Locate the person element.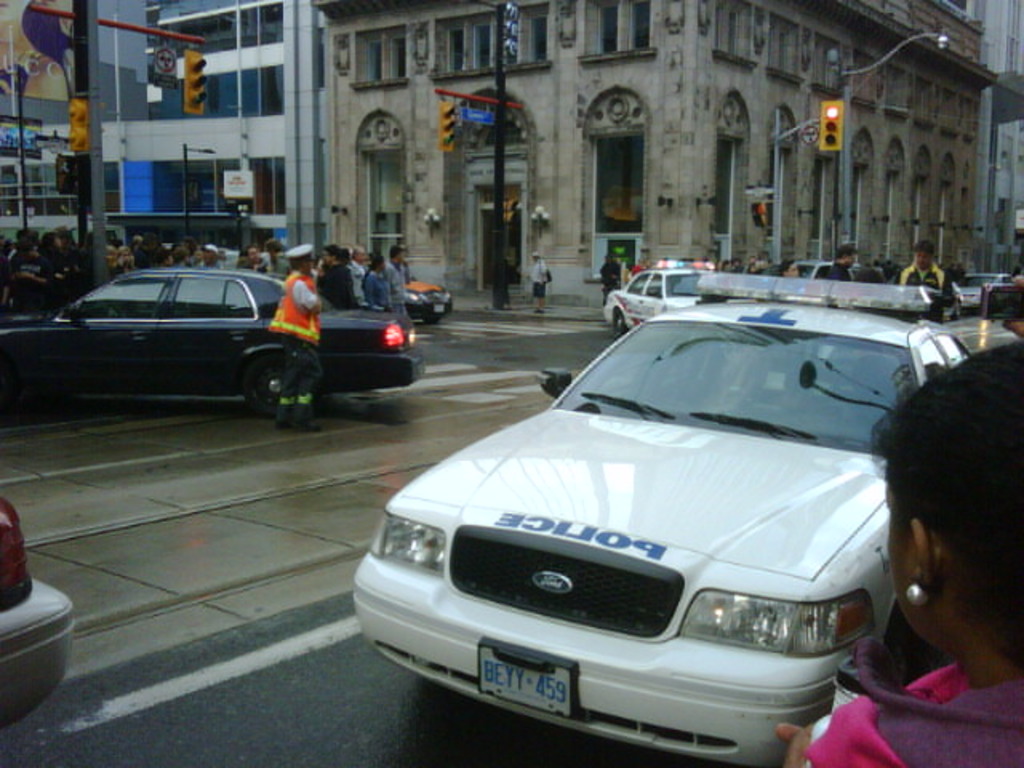
Element bbox: (826,242,856,280).
